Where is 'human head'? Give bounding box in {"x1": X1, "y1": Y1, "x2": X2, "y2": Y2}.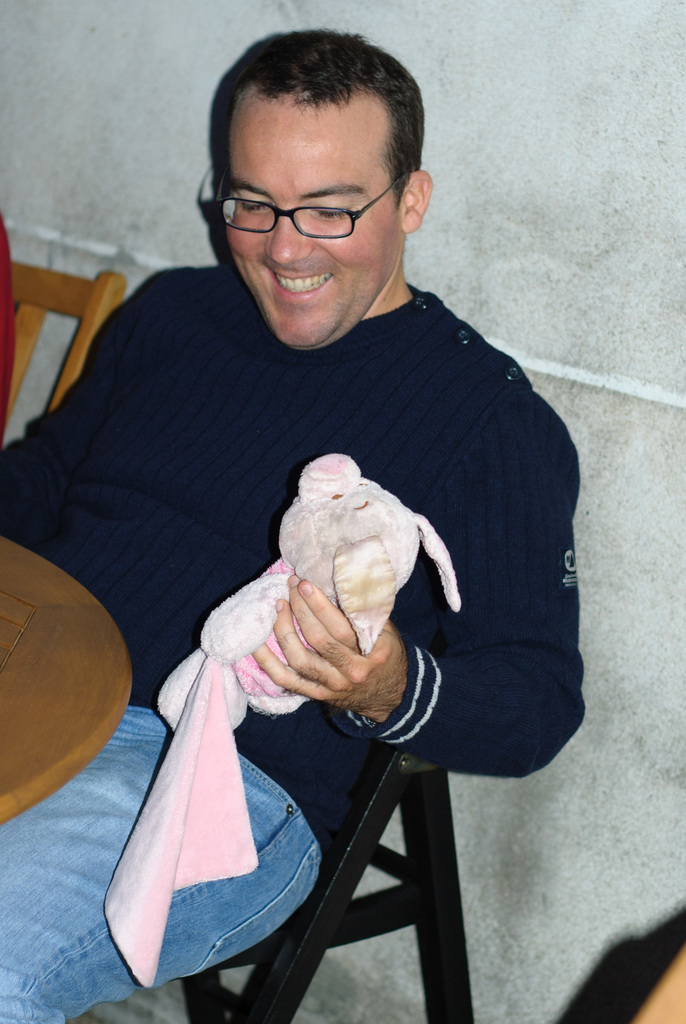
{"x1": 195, "y1": 29, "x2": 432, "y2": 342}.
